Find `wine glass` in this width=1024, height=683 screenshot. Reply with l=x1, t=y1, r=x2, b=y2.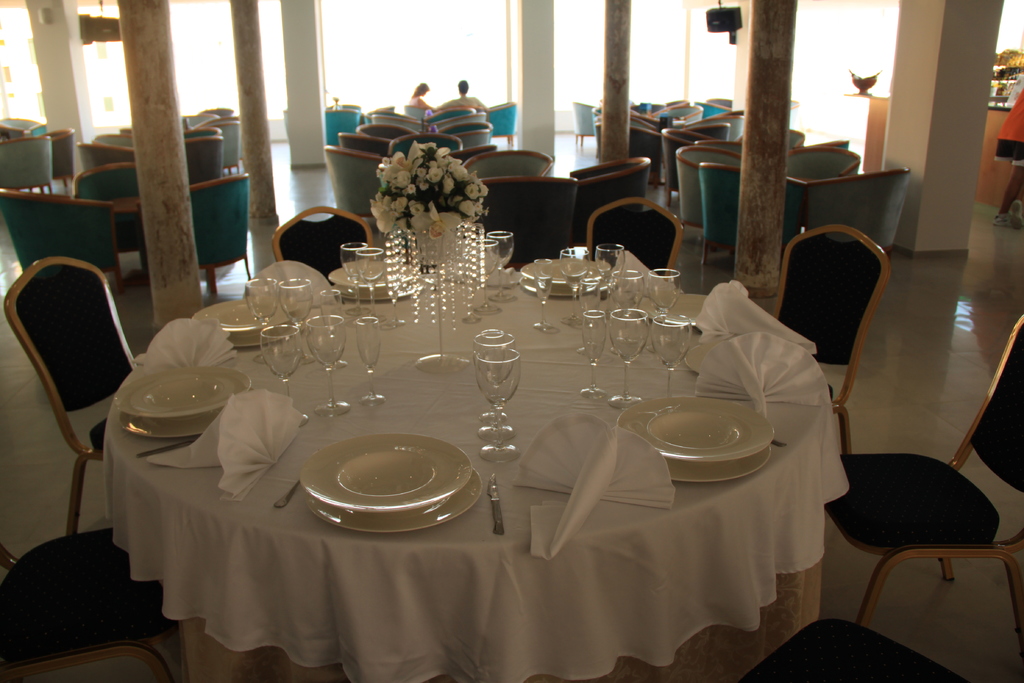
l=247, t=281, r=278, b=340.
